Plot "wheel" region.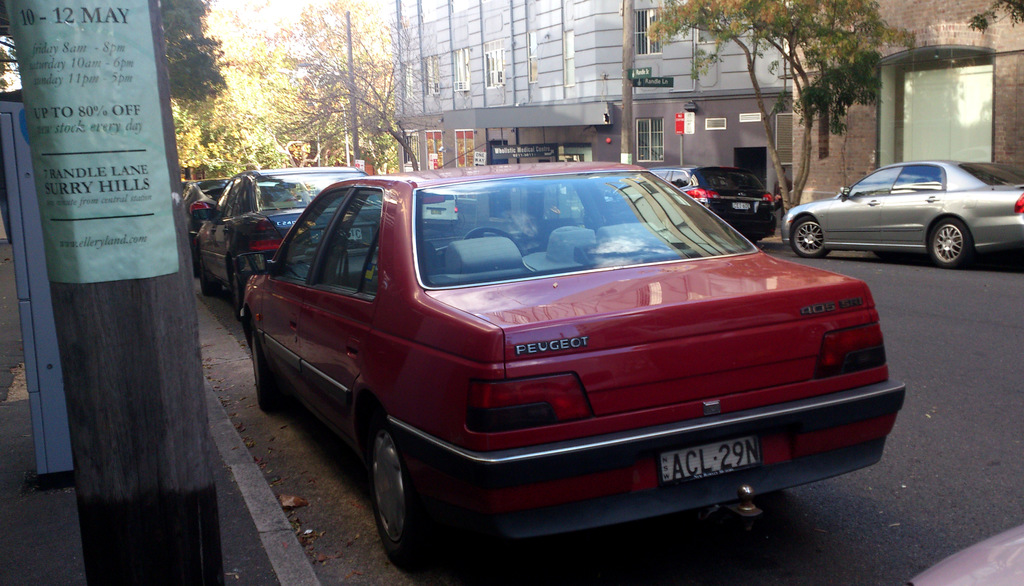
Plotted at {"left": 251, "top": 319, "right": 291, "bottom": 414}.
